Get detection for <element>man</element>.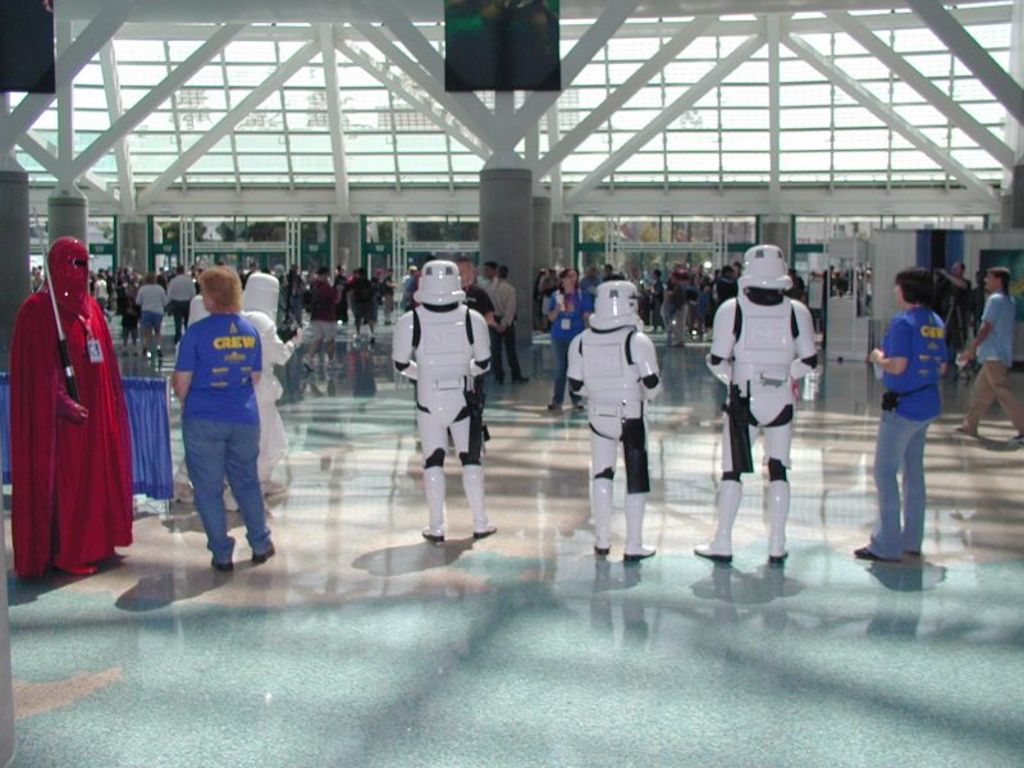
Detection: 538, 266, 550, 329.
